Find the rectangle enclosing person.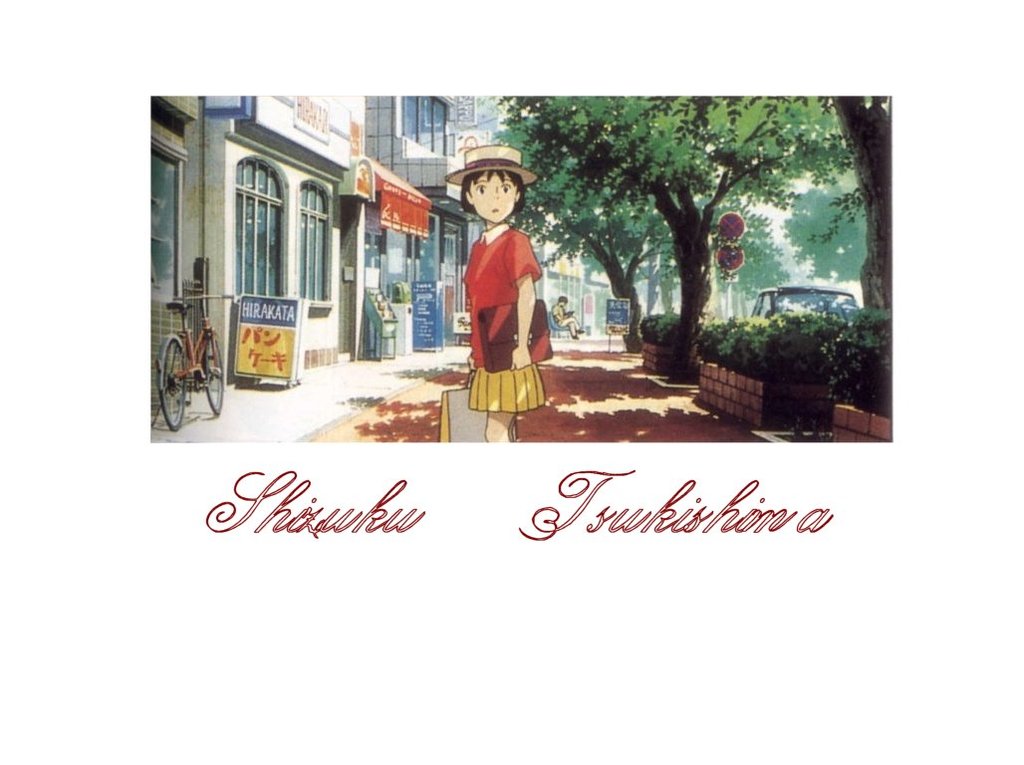
552 292 584 338.
